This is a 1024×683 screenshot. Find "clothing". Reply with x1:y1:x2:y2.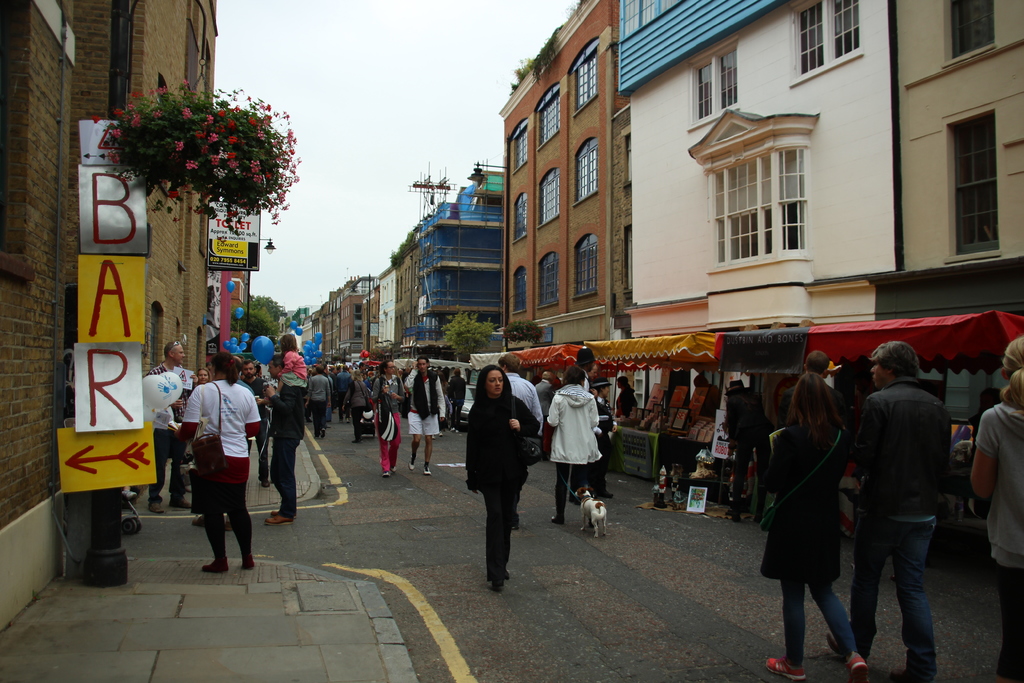
776:381:847:431.
